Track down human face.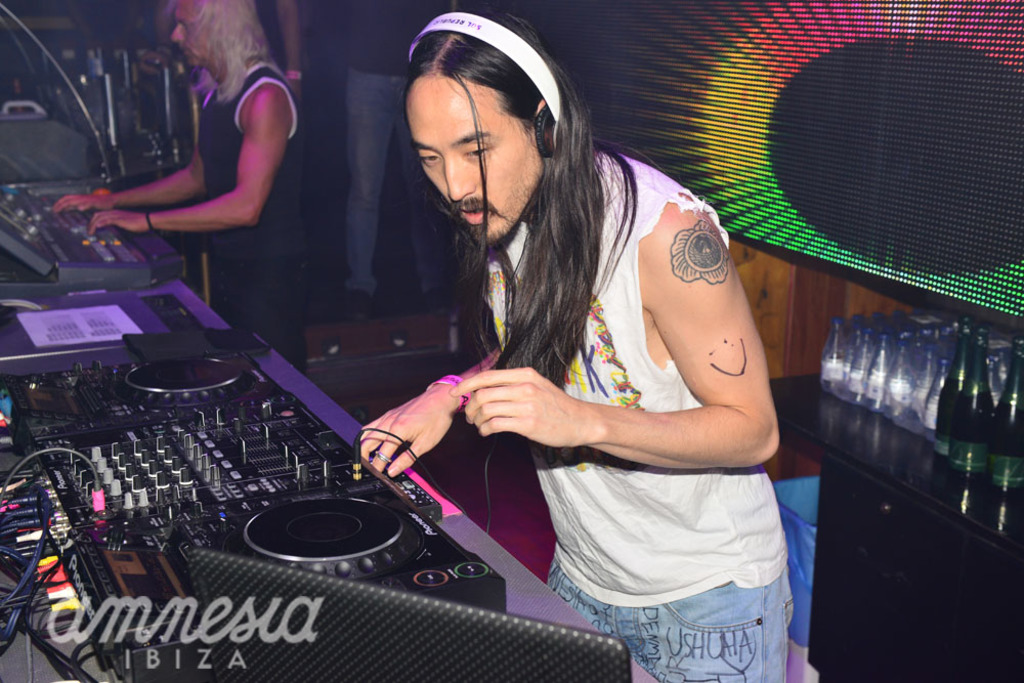
Tracked to select_region(161, 0, 213, 79).
